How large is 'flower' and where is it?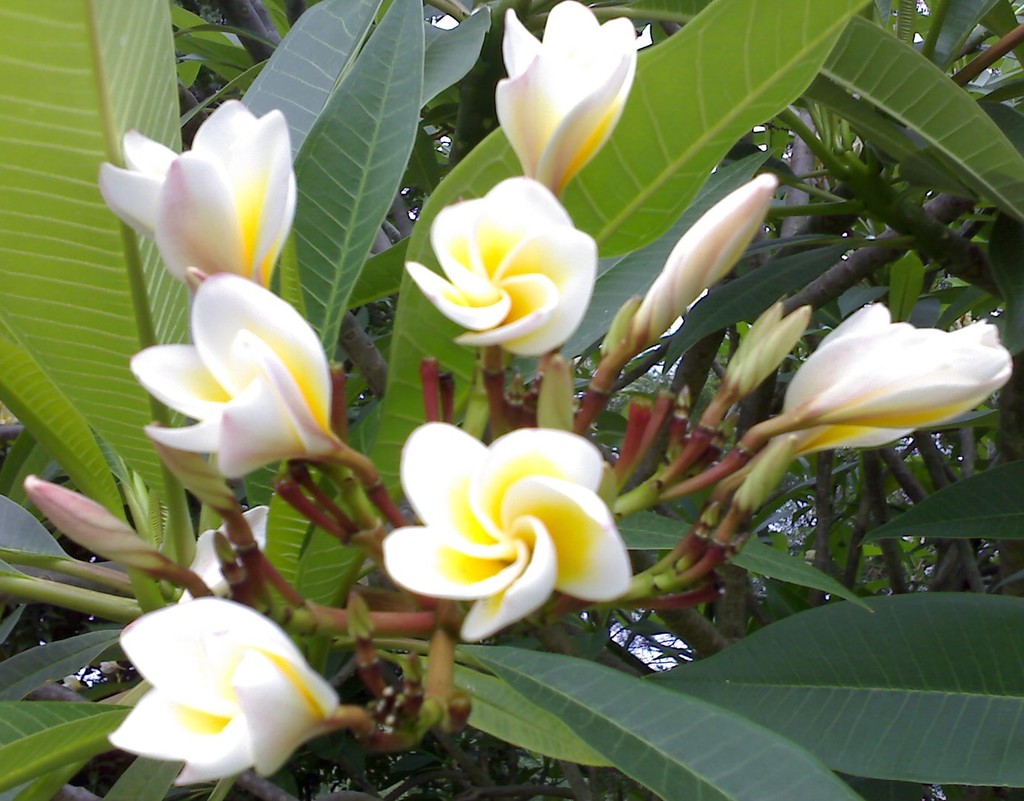
Bounding box: 497 0 650 205.
